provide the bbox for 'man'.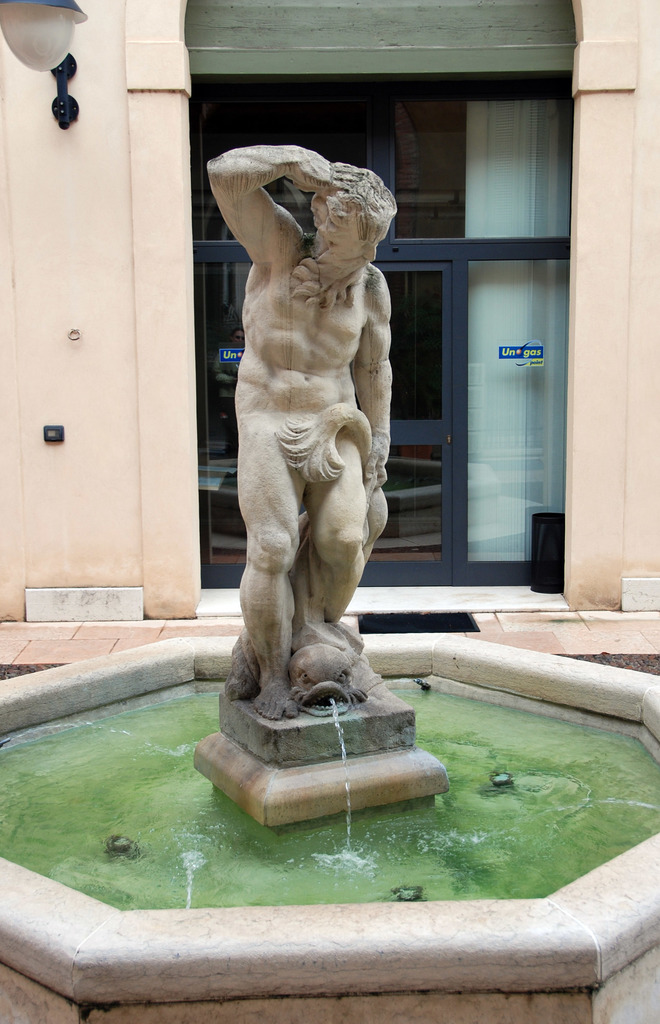
<box>198,136,423,689</box>.
